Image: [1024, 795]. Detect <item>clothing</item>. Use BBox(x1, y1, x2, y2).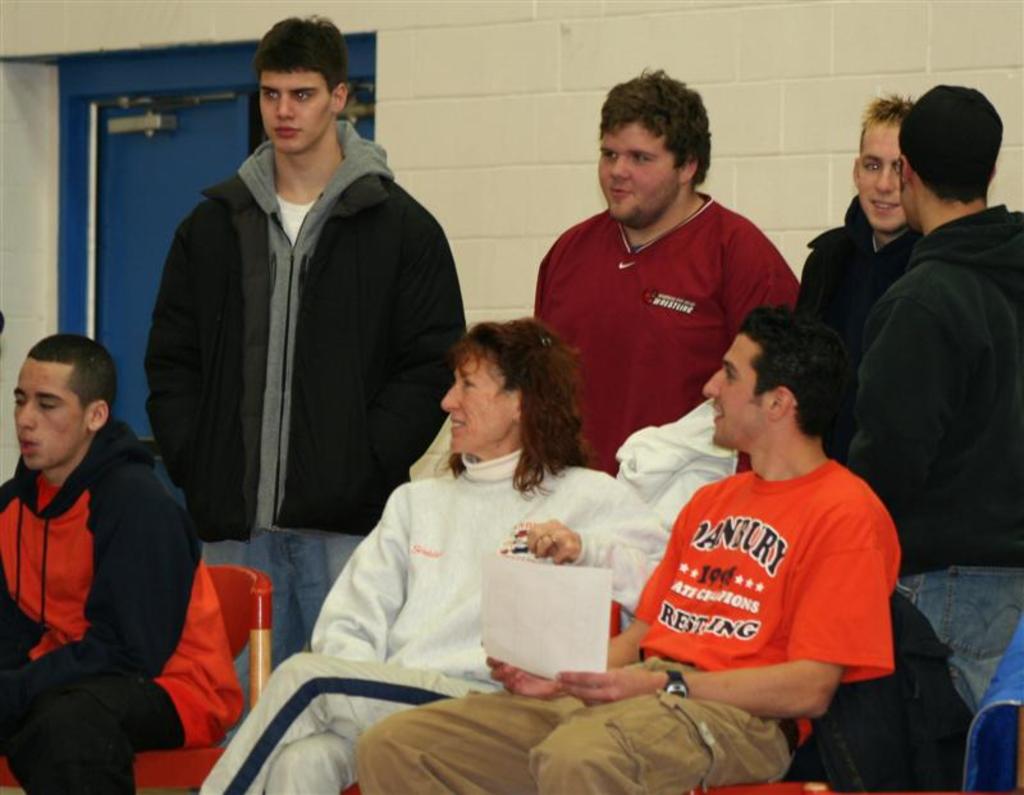
BBox(0, 420, 239, 794).
